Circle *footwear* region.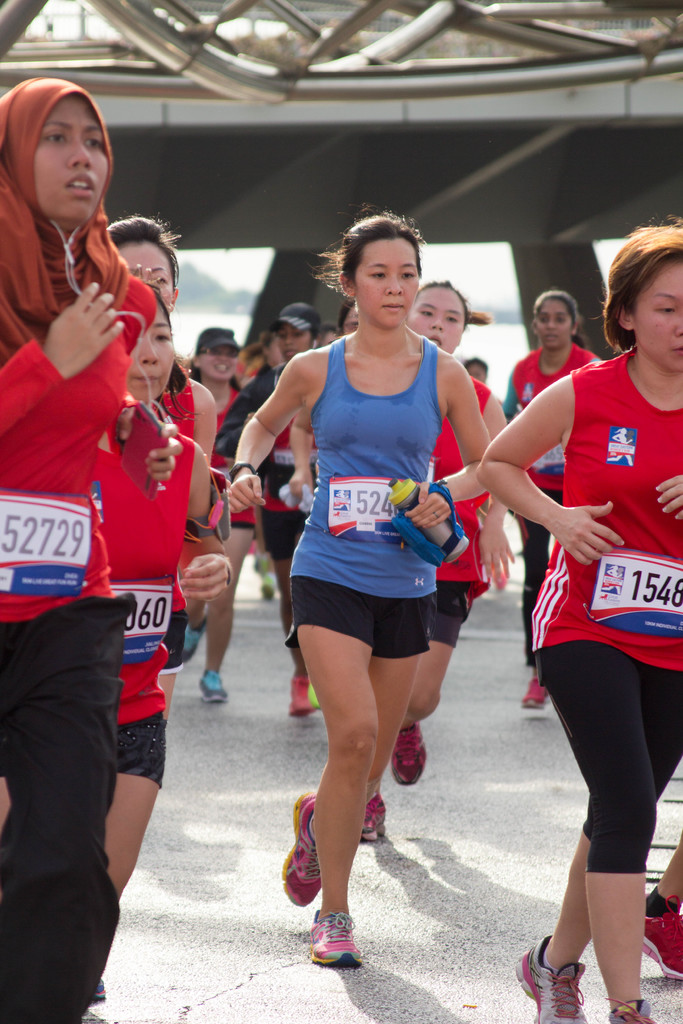
Region: pyautogui.locateOnScreen(386, 724, 429, 783).
